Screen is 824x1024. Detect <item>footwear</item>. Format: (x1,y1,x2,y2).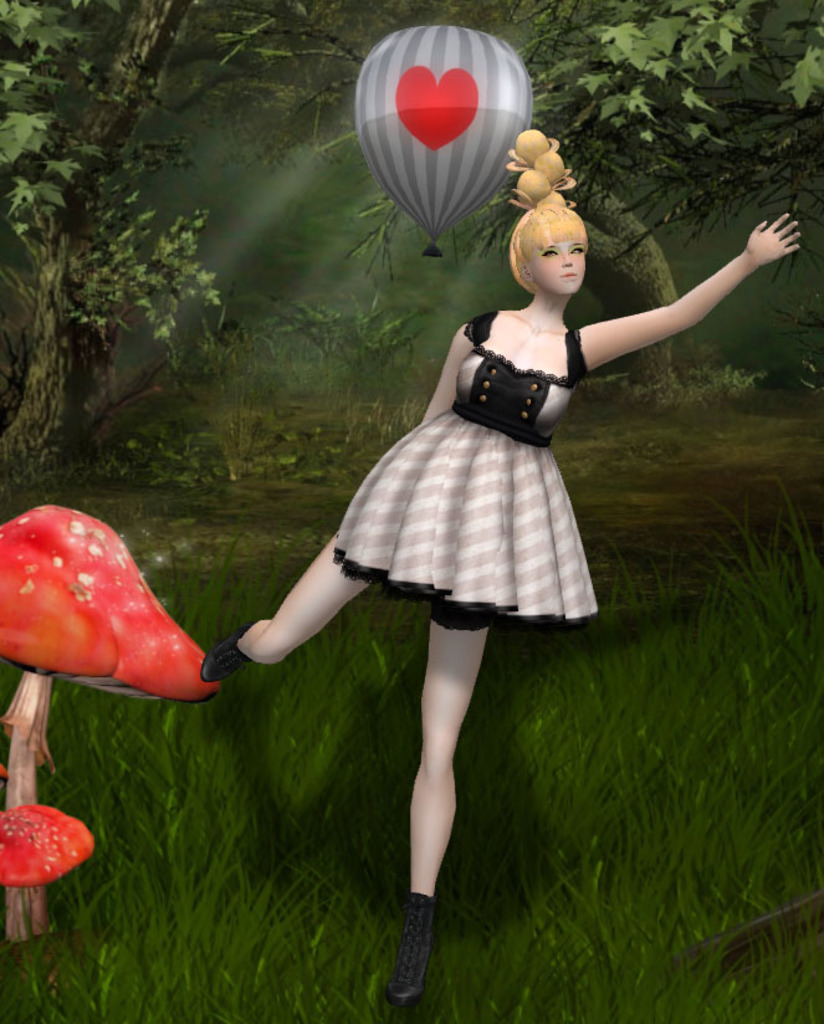
(384,875,464,993).
